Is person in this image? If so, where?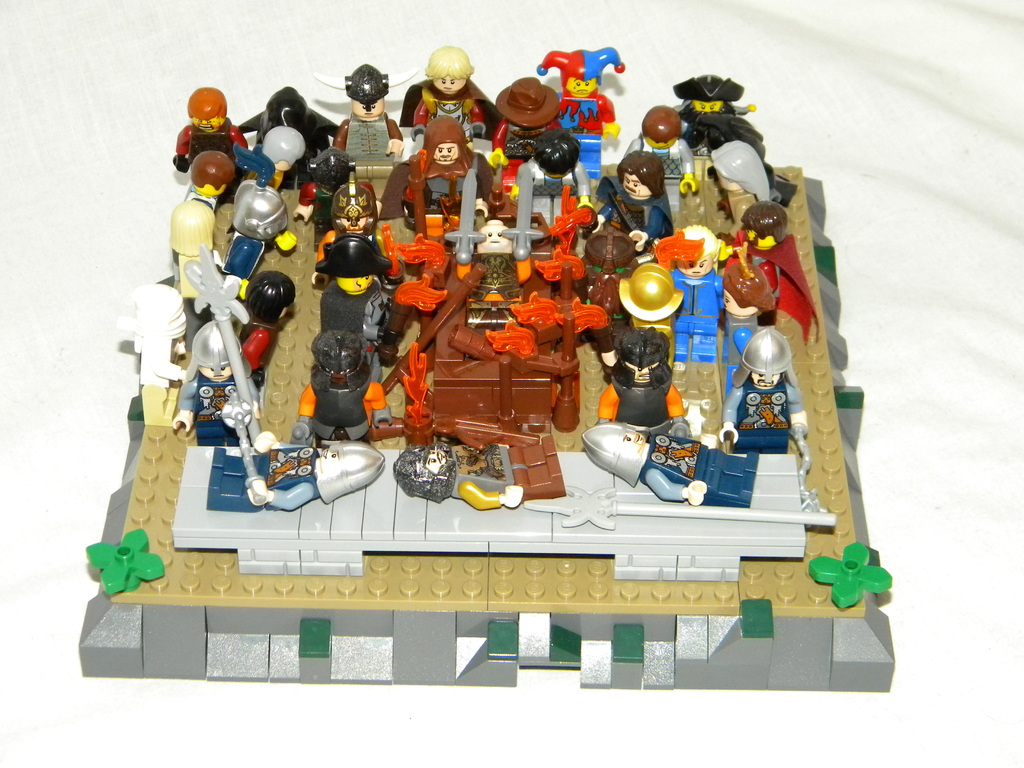
Yes, at l=310, t=180, r=371, b=264.
